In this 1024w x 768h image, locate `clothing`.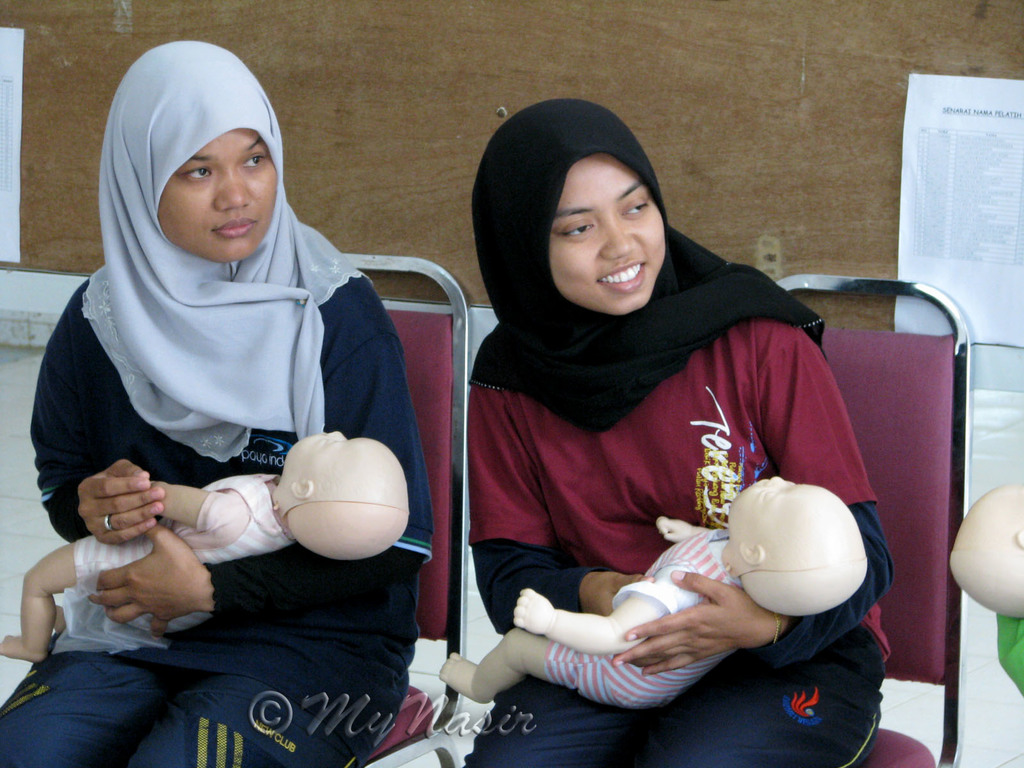
Bounding box: [450, 206, 884, 735].
